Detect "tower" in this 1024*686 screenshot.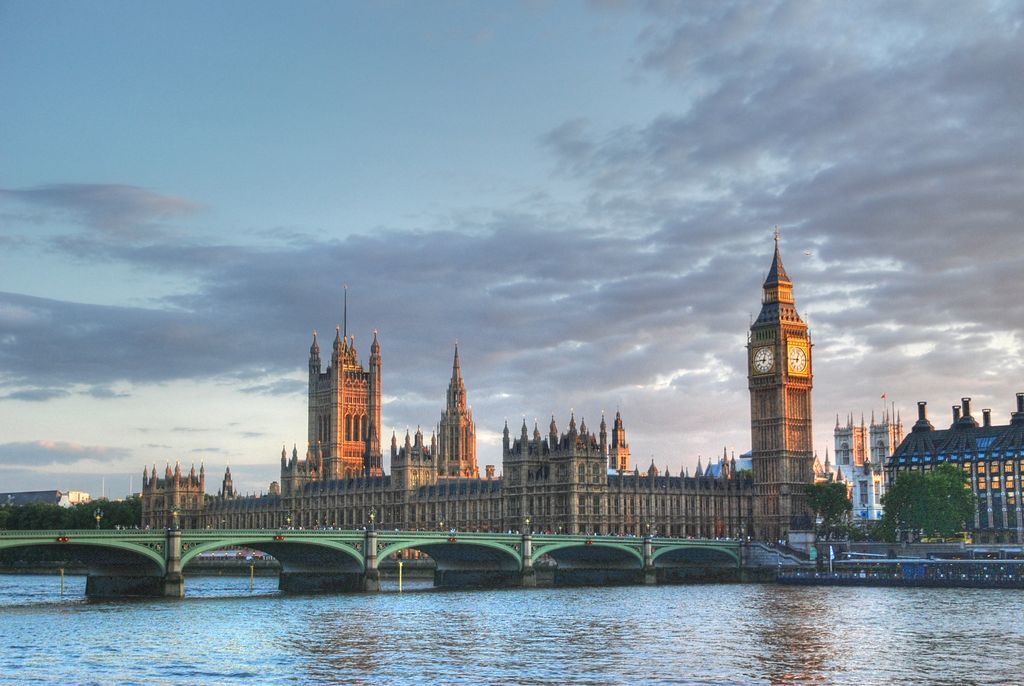
Detection: <box>438,343,483,484</box>.
